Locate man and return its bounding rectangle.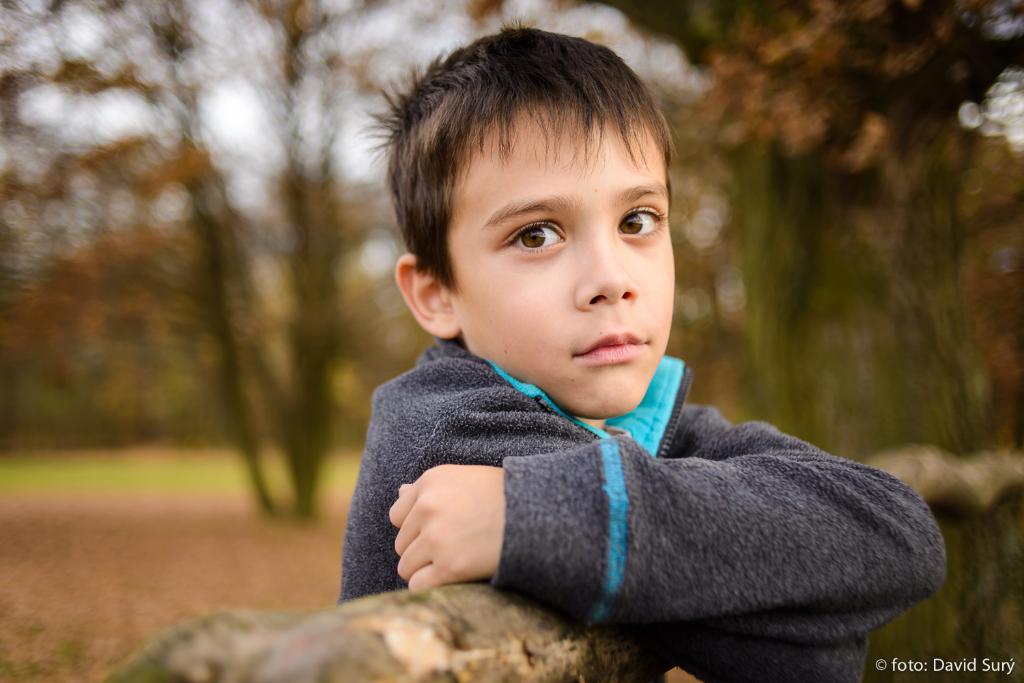
x1=276 y1=51 x2=967 y2=645.
